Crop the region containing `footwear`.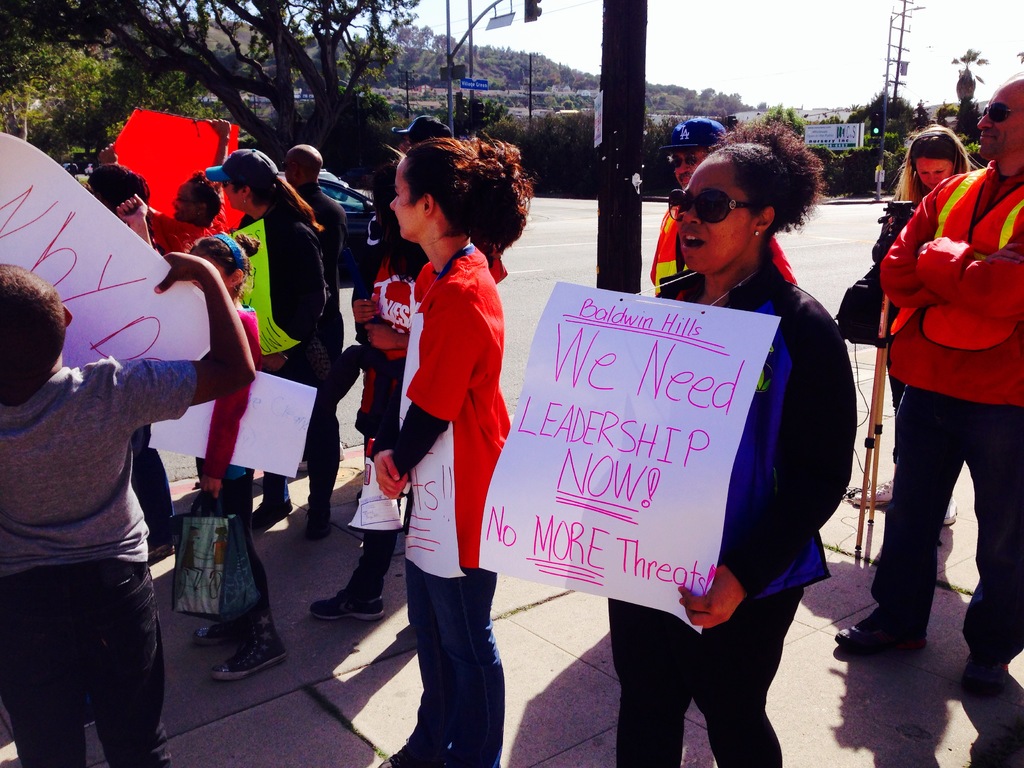
Crop region: 834/594/922/641.
